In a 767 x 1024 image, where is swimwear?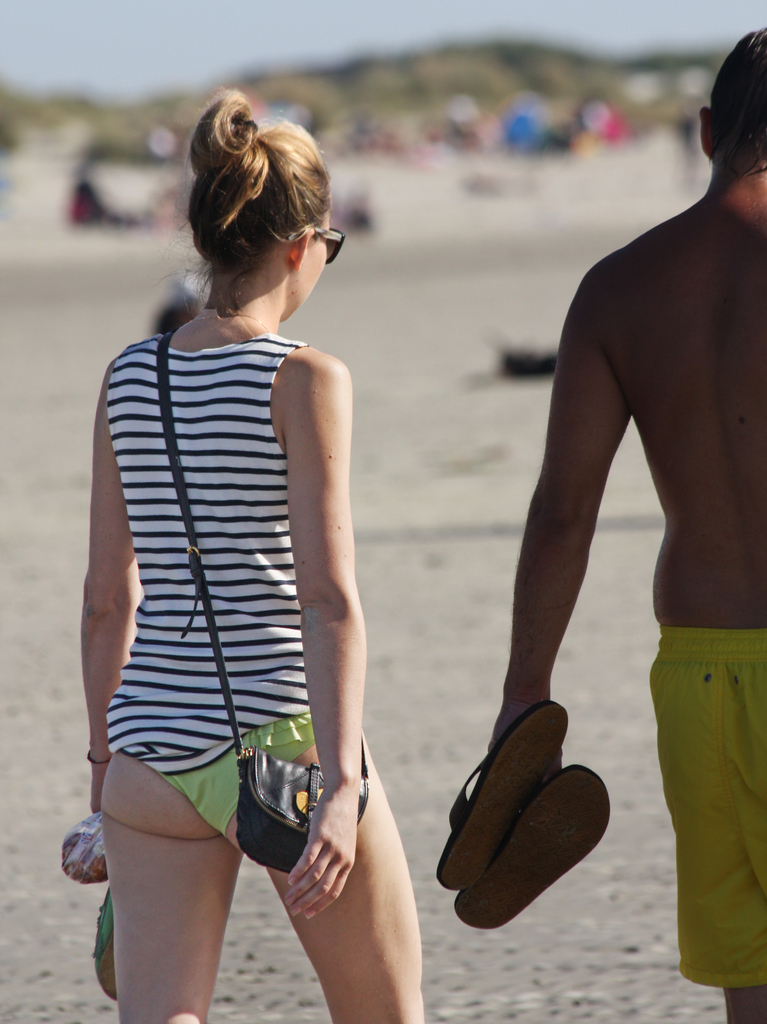
(163,712,318,836).
